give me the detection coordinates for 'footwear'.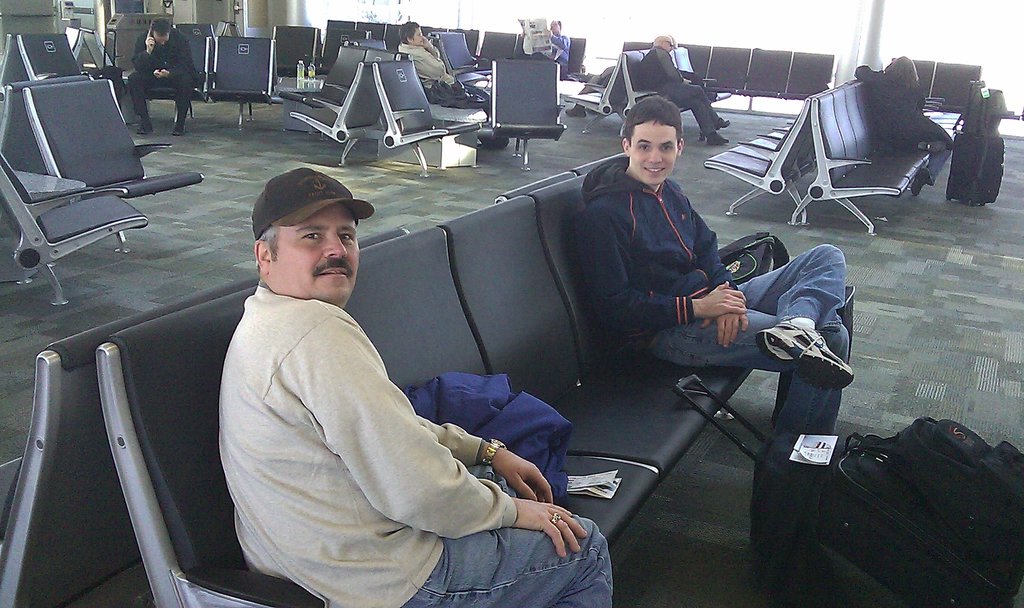
box(716, 115, 731, 129).
